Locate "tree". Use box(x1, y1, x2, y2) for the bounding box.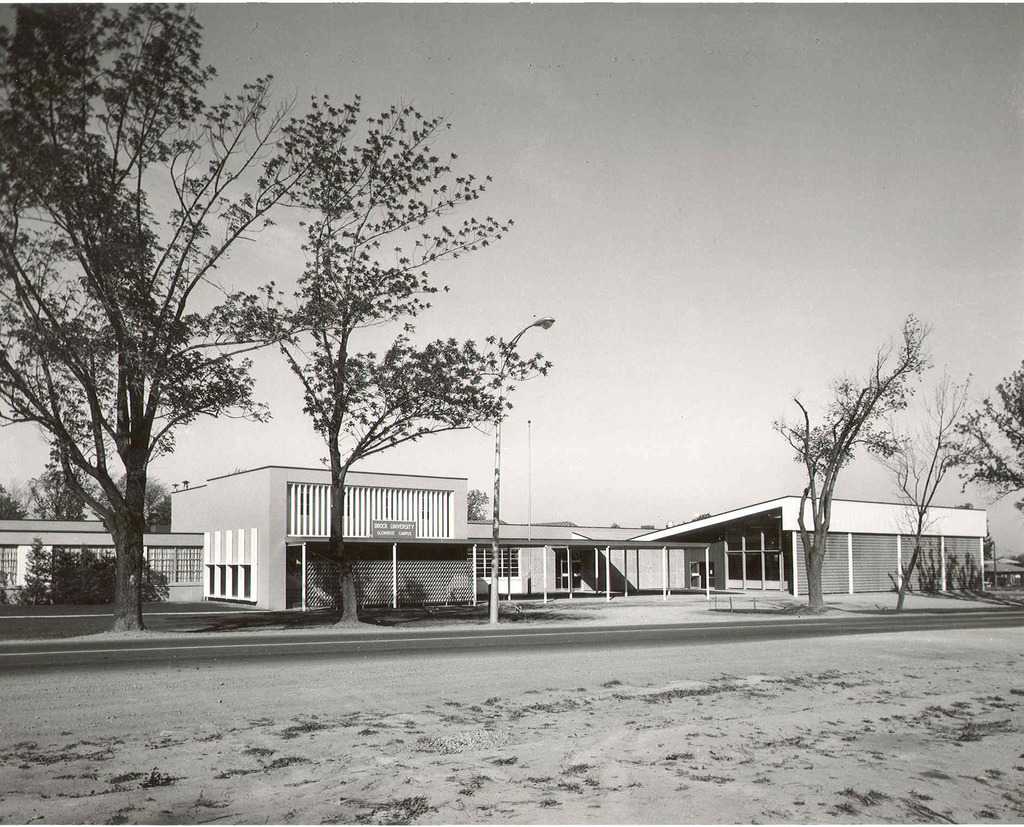
box(867, 366, 992, 612).
